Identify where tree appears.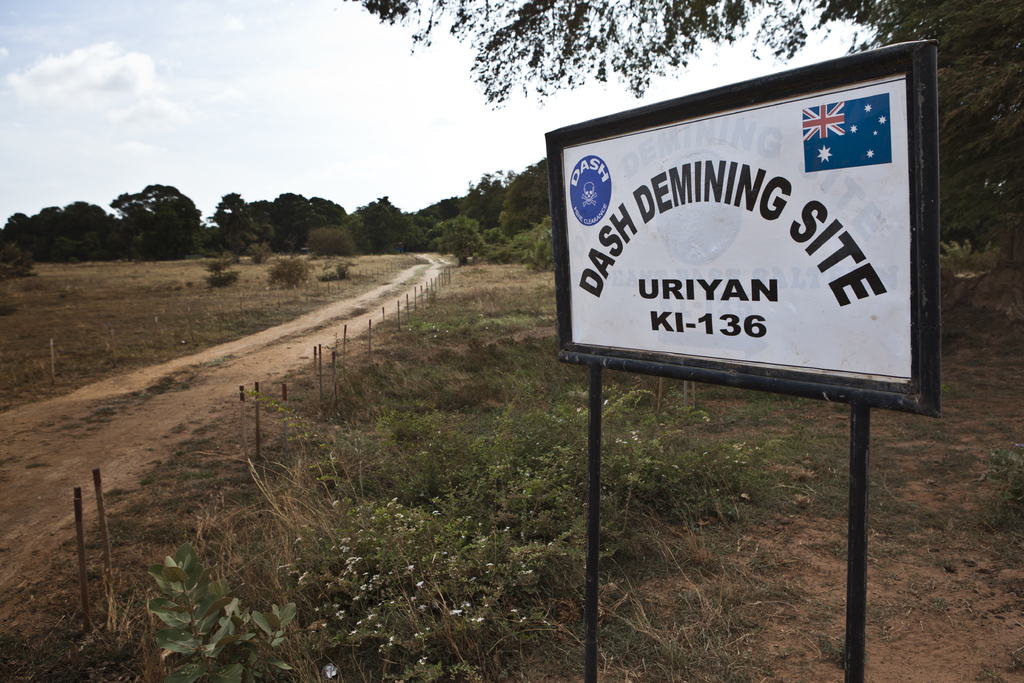
Appears at 122 179 192 234.
